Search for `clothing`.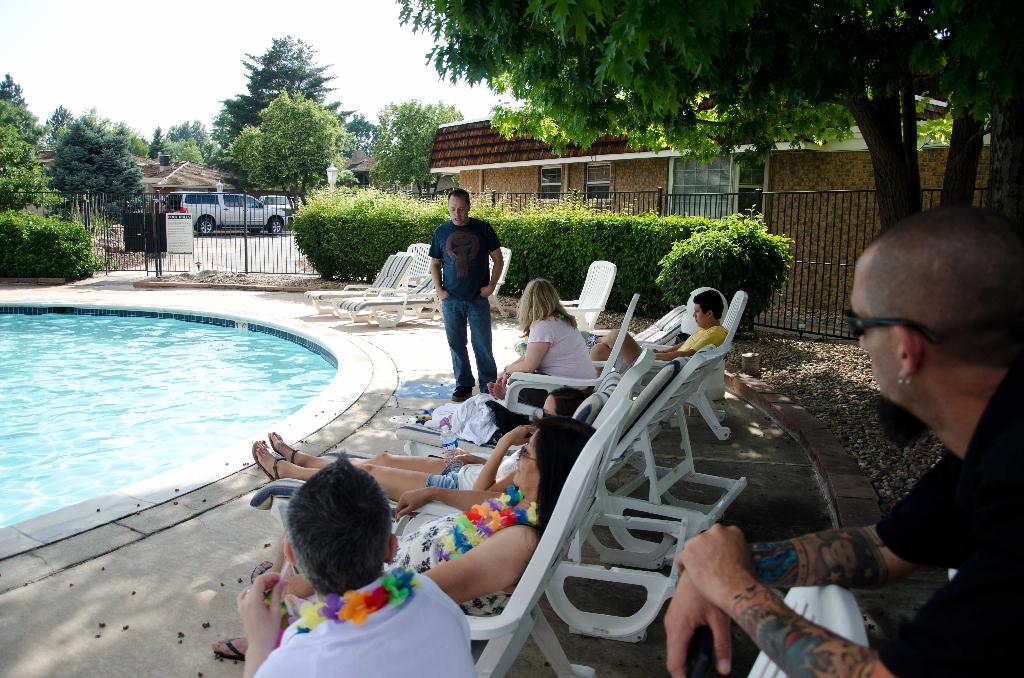
Found at locate(429, 220, 501, 393).
